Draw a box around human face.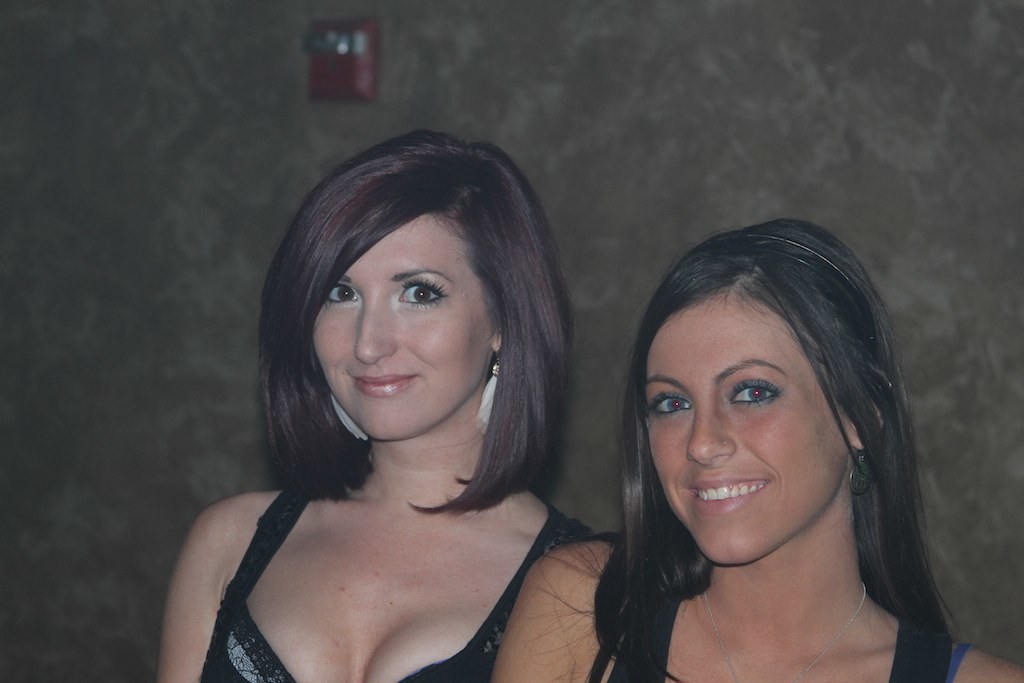
bbox=[644, 280, 854, 560].
